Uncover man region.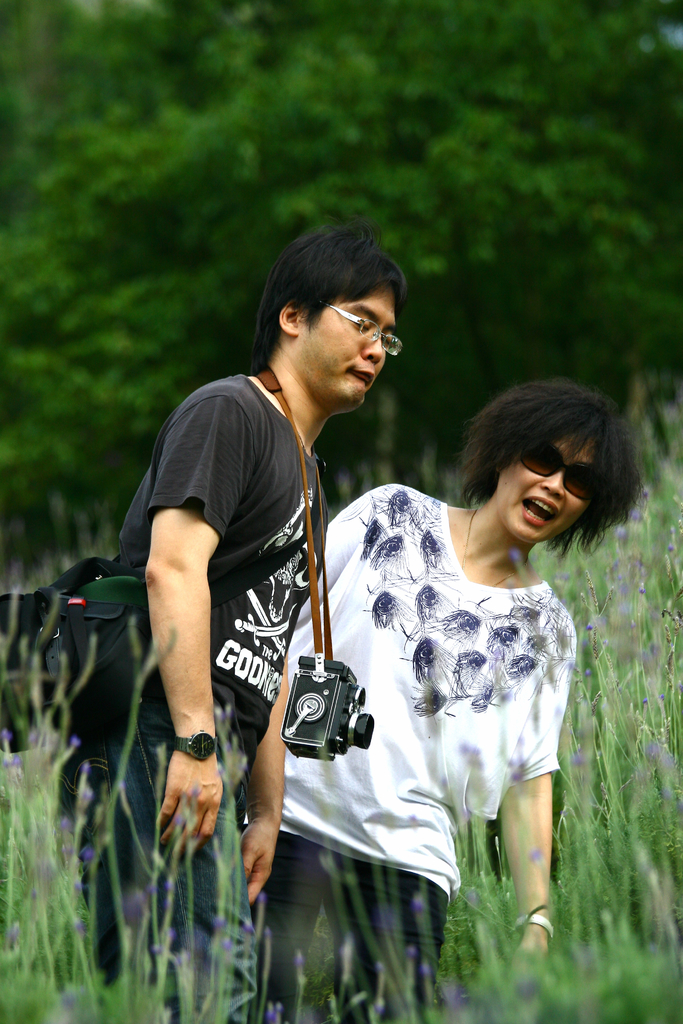
Uncovered: <bbox>94, 250, 461, 956</bbox>.
